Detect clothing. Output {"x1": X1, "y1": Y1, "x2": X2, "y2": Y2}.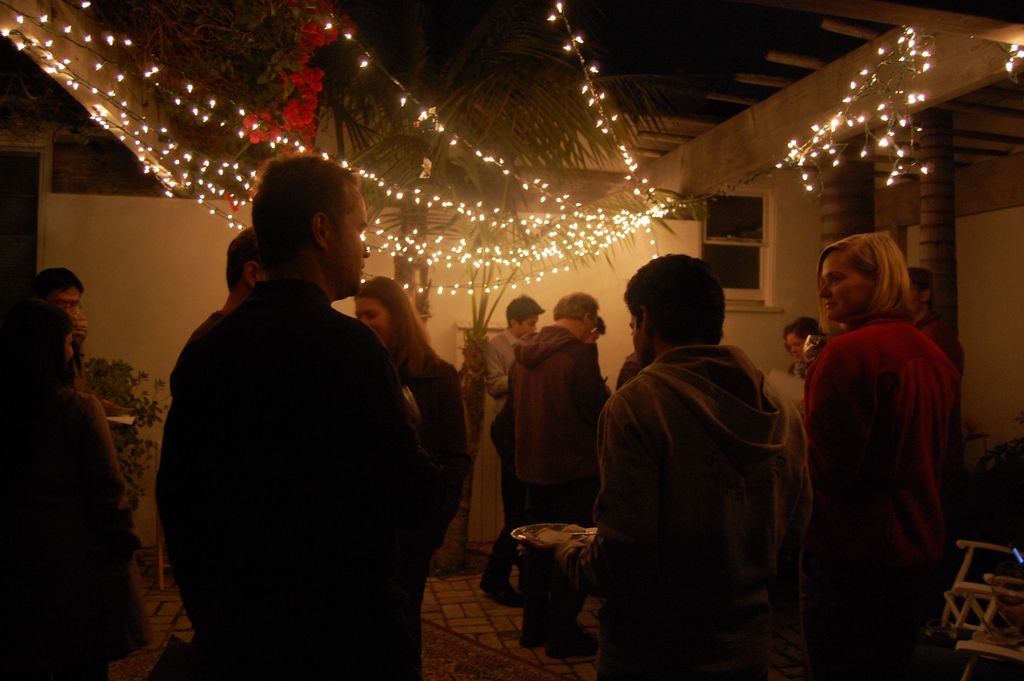
{"x1": 152, "y1": 267, "x2": 470, "y2": 680}.
